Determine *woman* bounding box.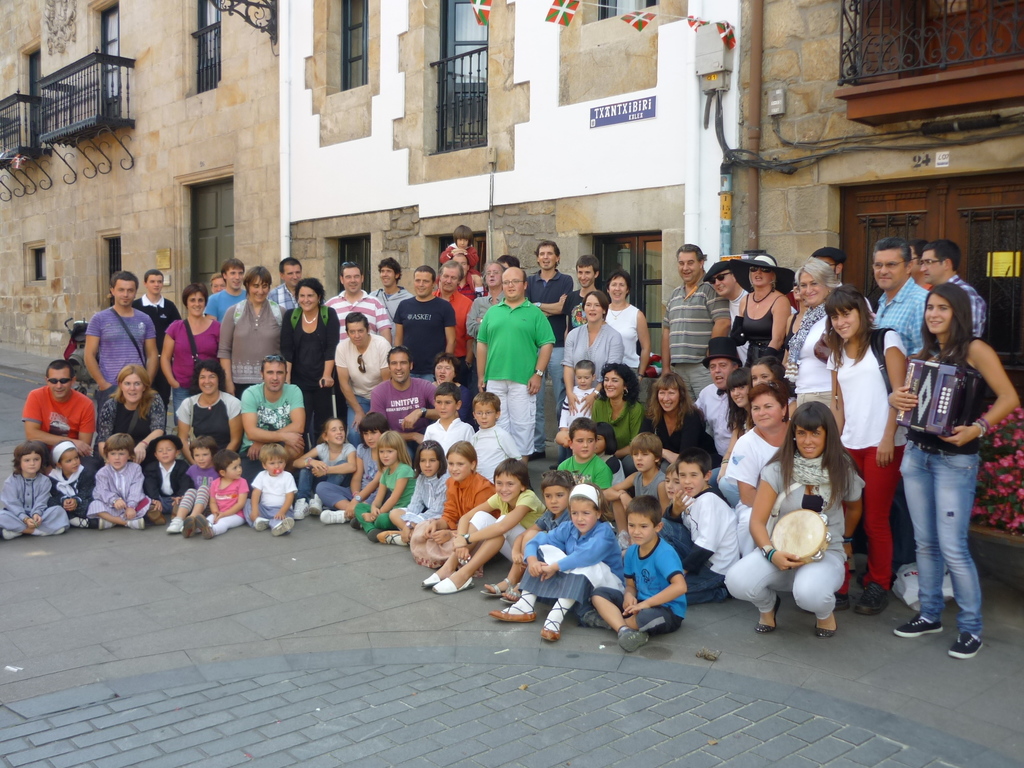
Determined: box(431, 358, 482, 435).
